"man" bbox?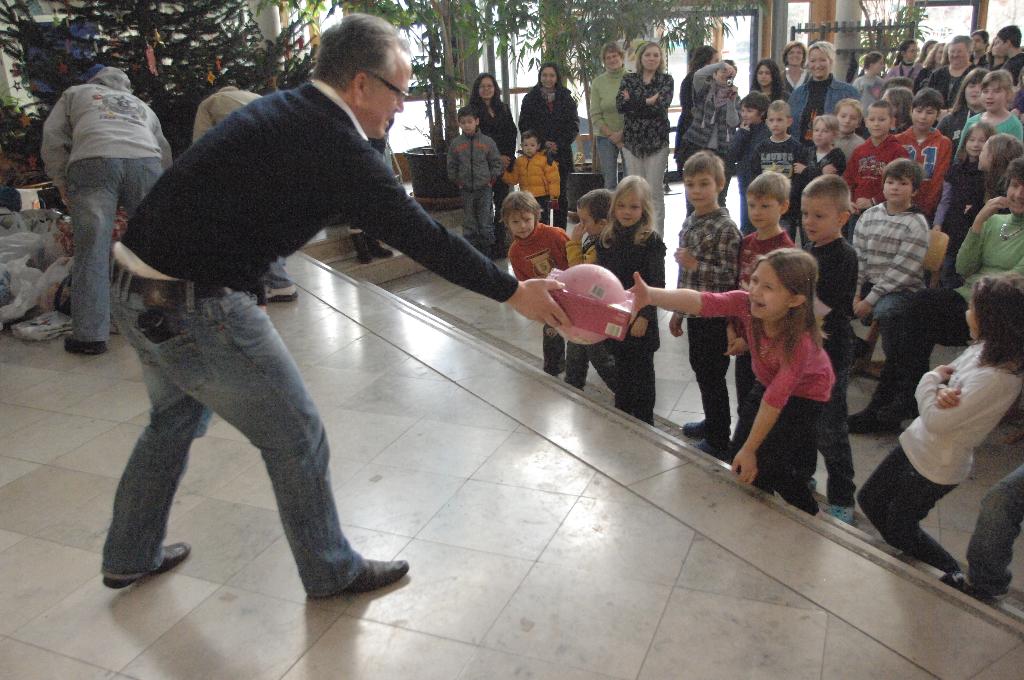
Rect(792, 38, 867, 159)
